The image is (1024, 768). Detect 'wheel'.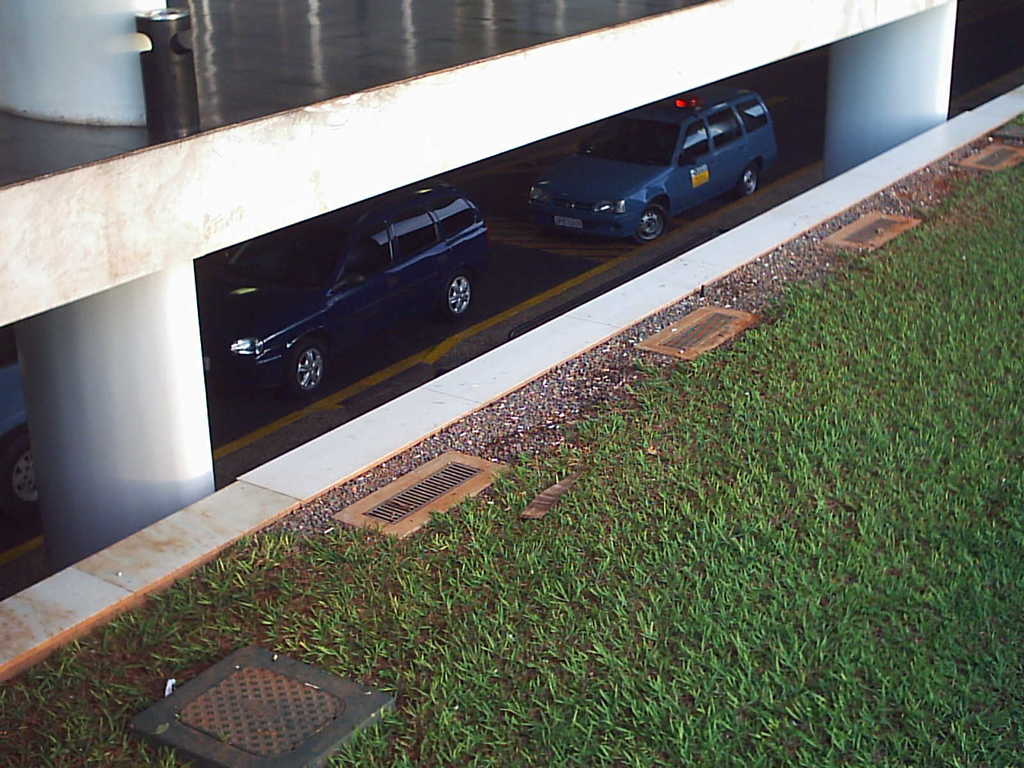
Detection: [629, 201, 671, 246].
